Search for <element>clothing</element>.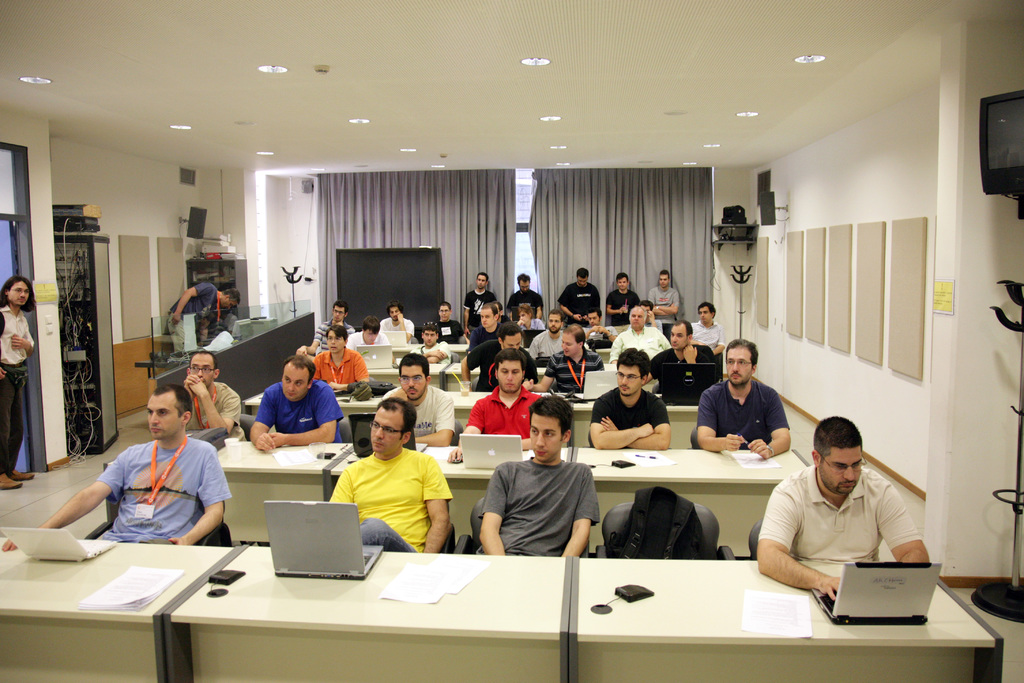
Found at detection(93, 438, 232, 545).
